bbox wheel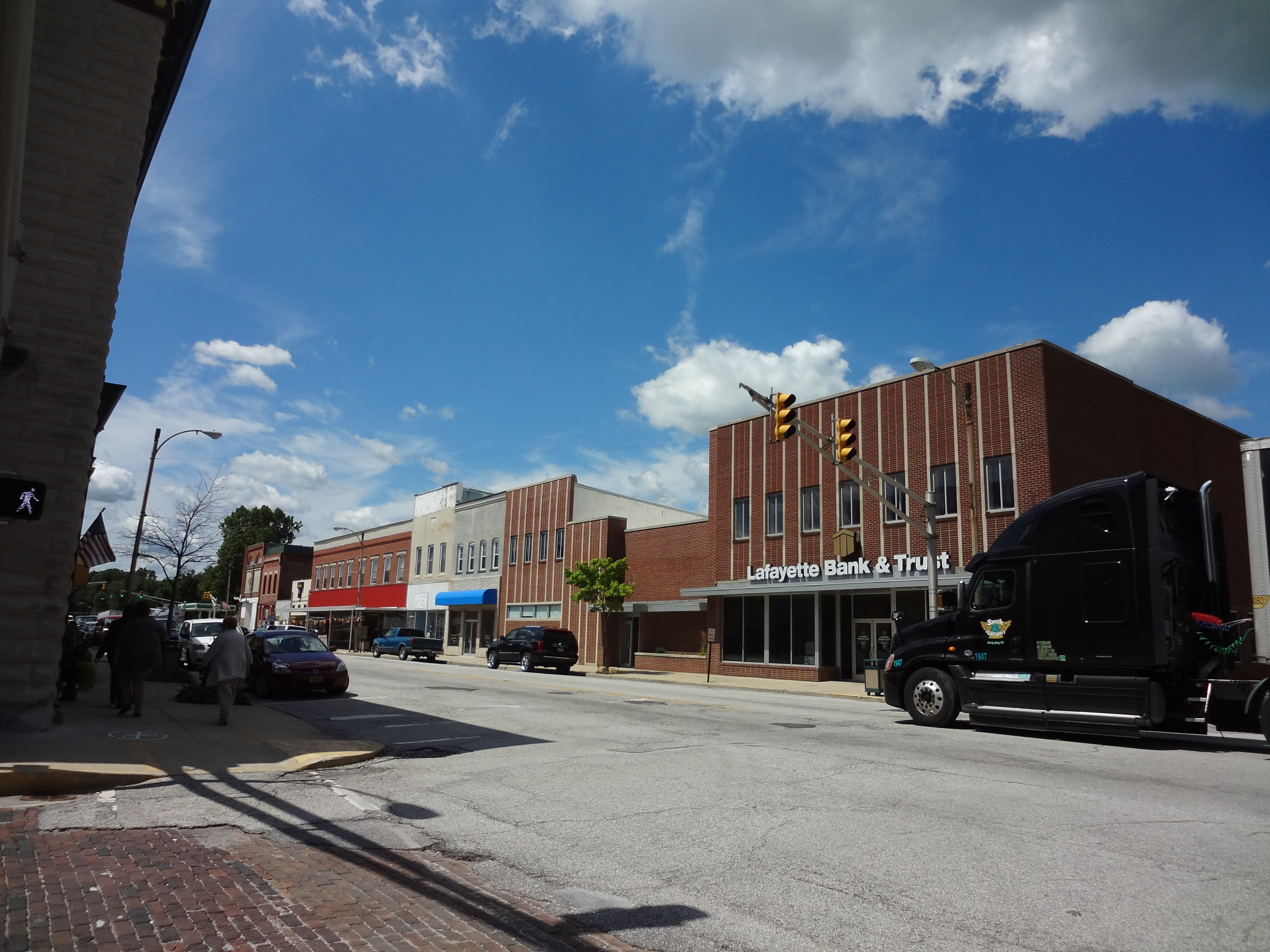
<bbox>90, 186, 97, 192</bbox>
